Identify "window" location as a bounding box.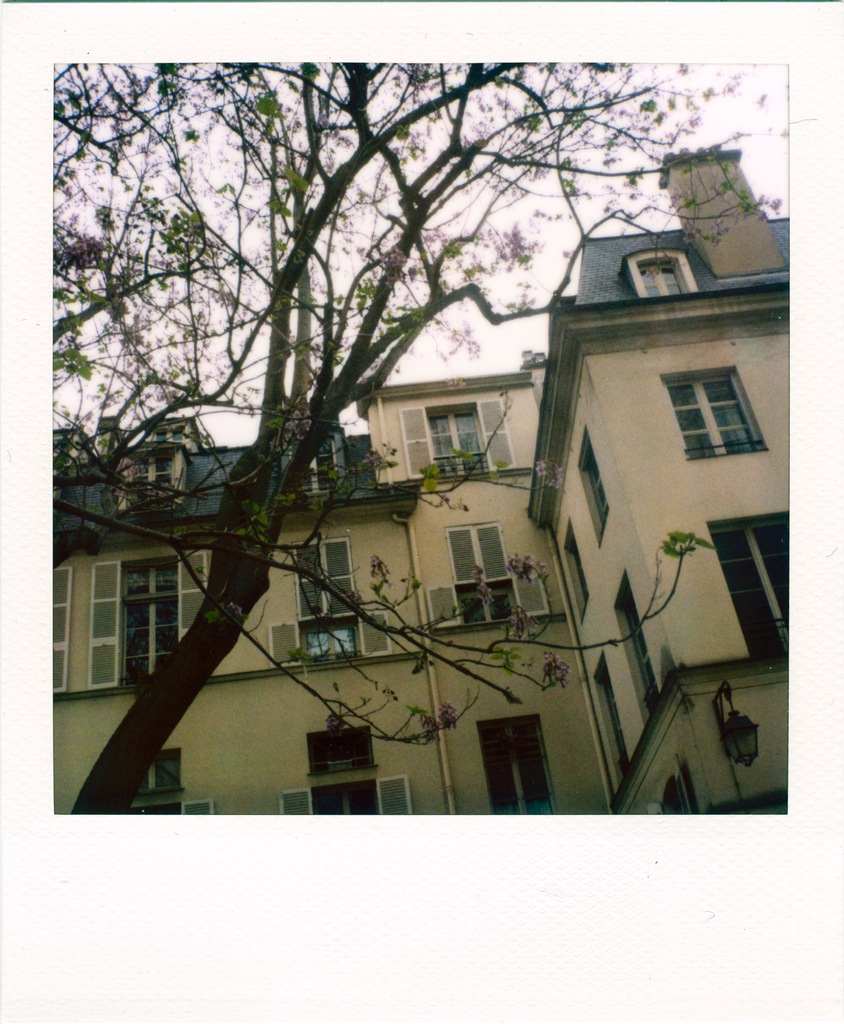
pyautogui.locateOnScreen(278, 540, 395, 672).
